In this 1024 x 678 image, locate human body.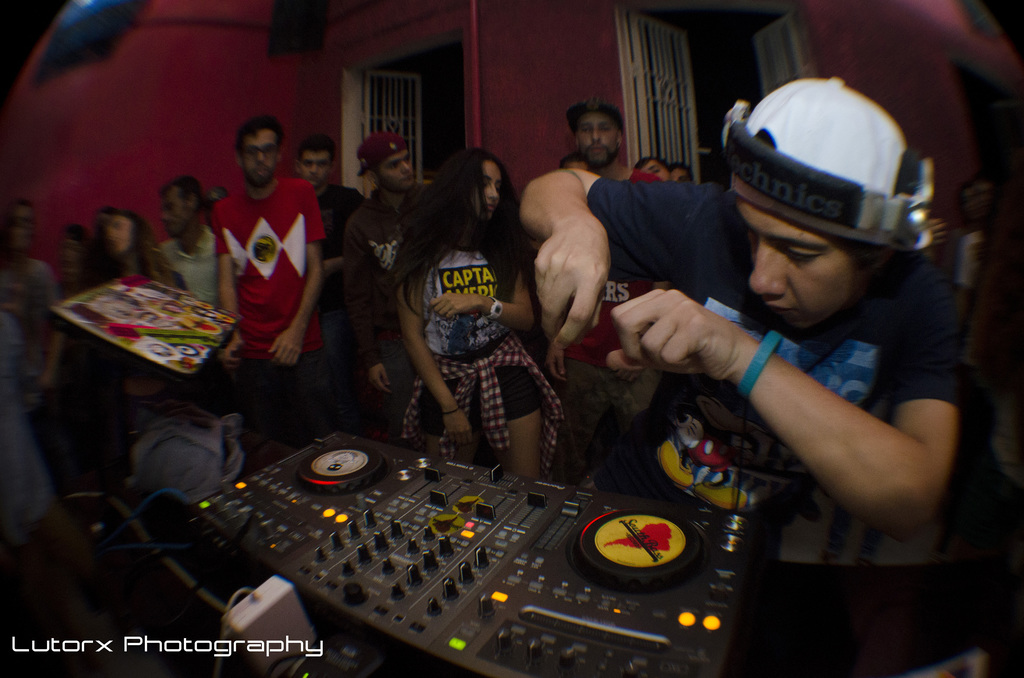
Bounding box: (220,175,325,455).
